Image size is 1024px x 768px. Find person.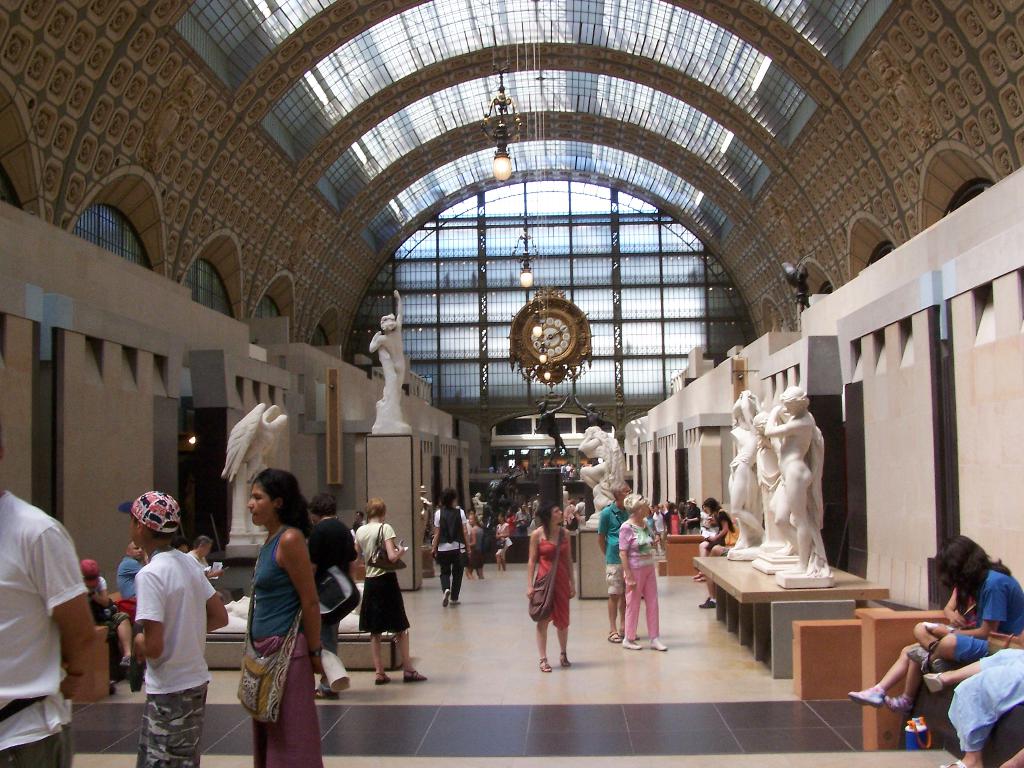
bbox(848, 556, 1012, 717).
